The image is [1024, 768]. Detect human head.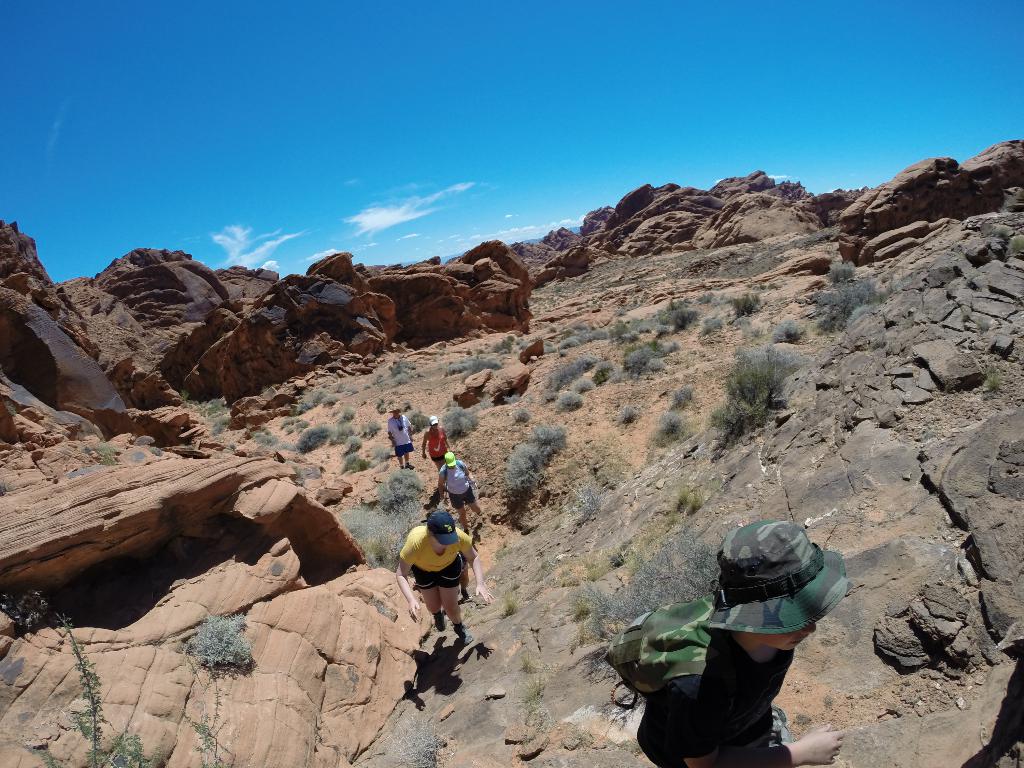
Detection: select_region(426, 511, 460, 545).
